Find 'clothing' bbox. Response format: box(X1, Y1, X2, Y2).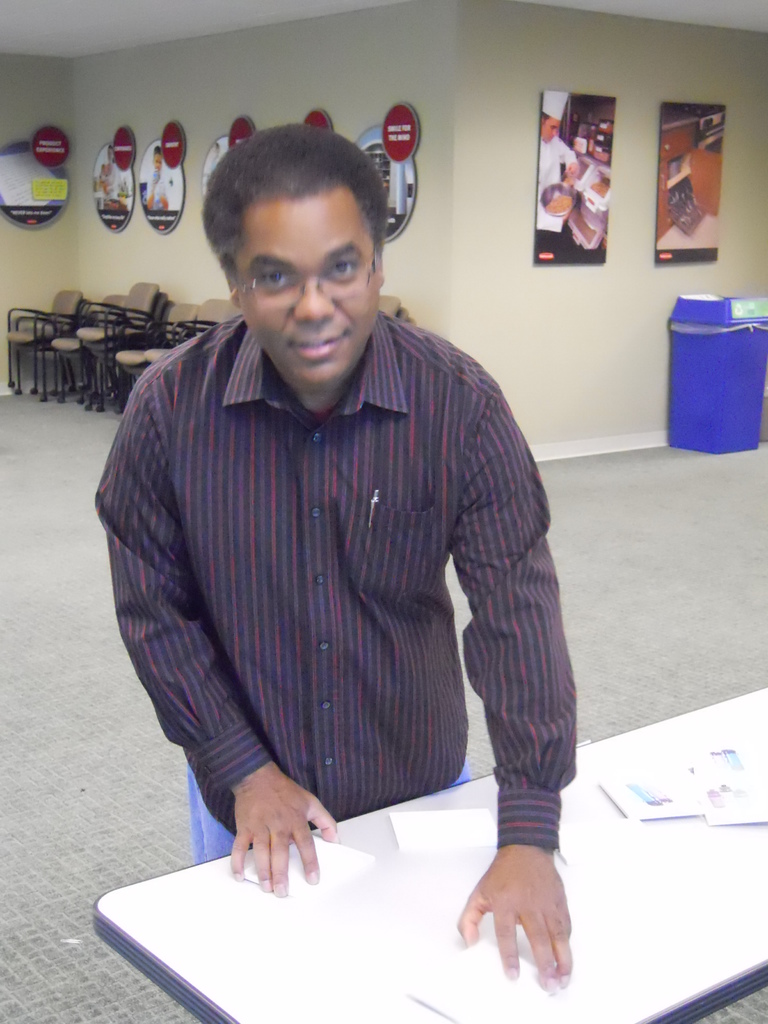
box(146, 172, 167, 210).
